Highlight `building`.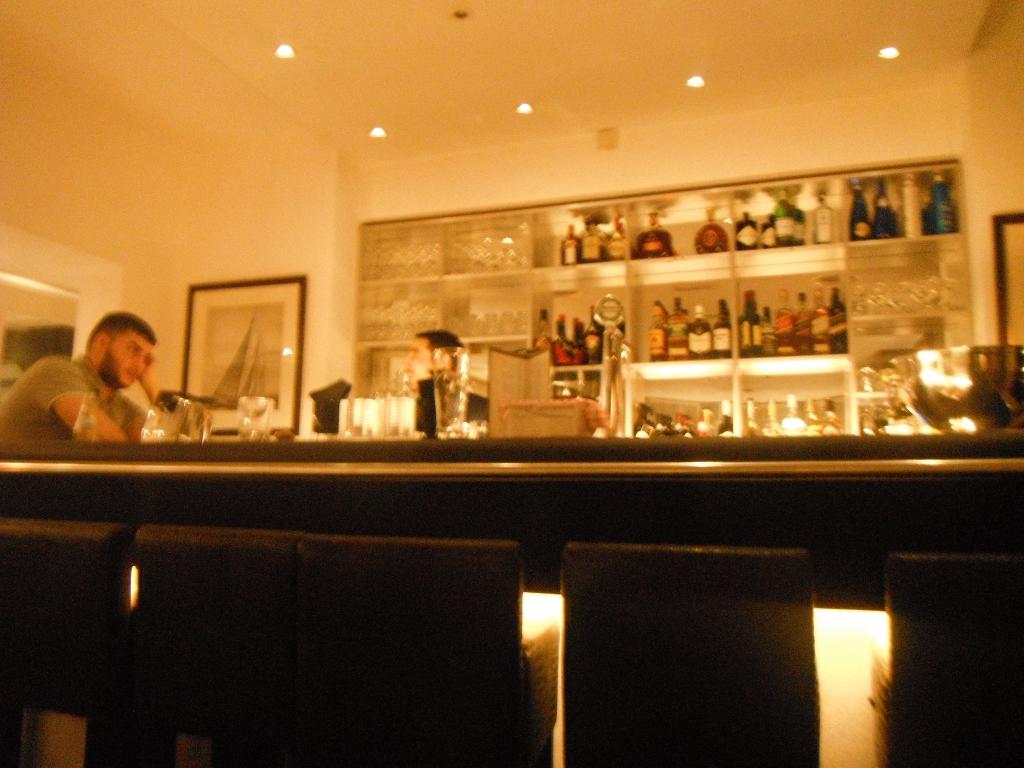
Highlighted region: l=0, t=0, r=1023, b=767.
